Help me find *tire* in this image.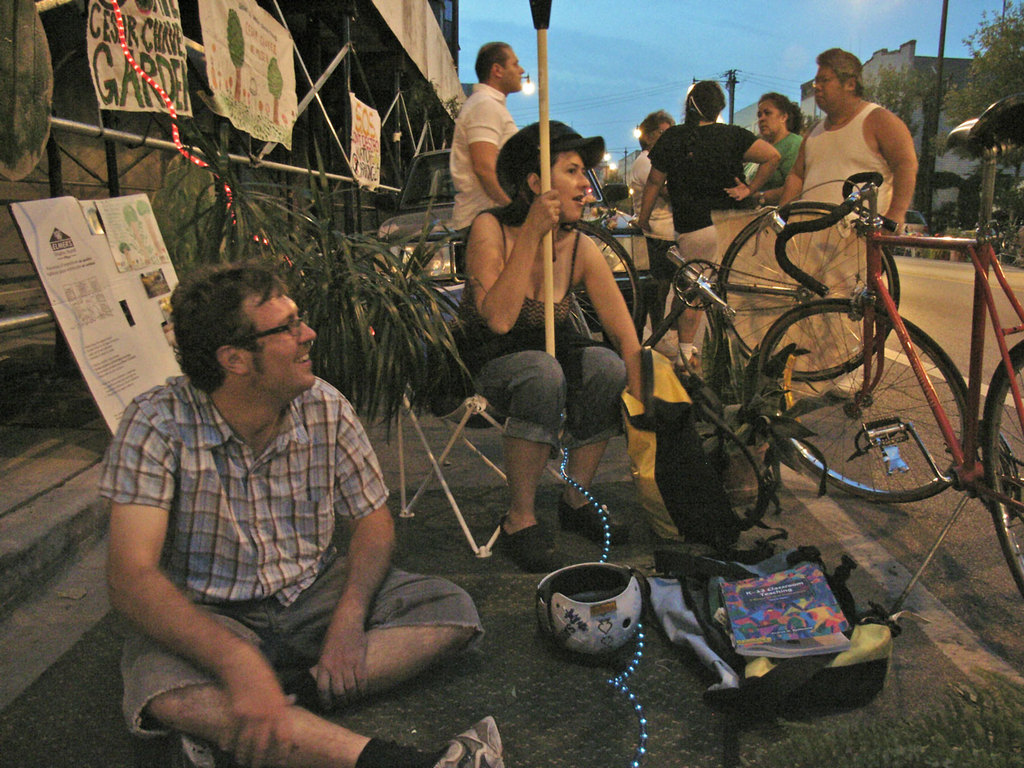
Found it: crop(466, 219, 649, 328).
